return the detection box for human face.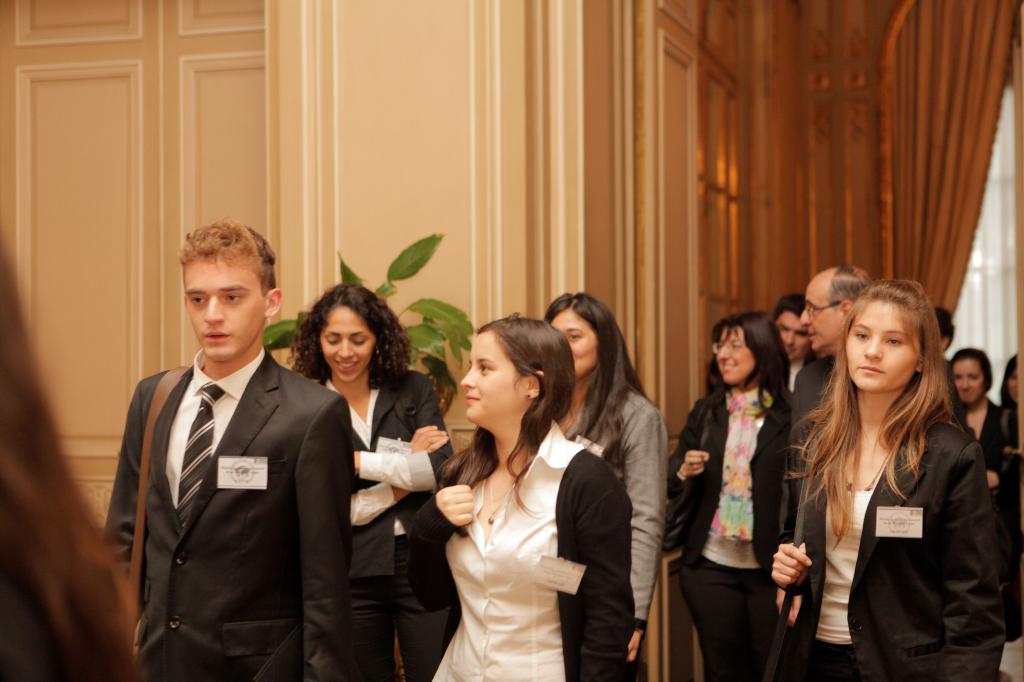
<box>713,322,756,385</box>.
